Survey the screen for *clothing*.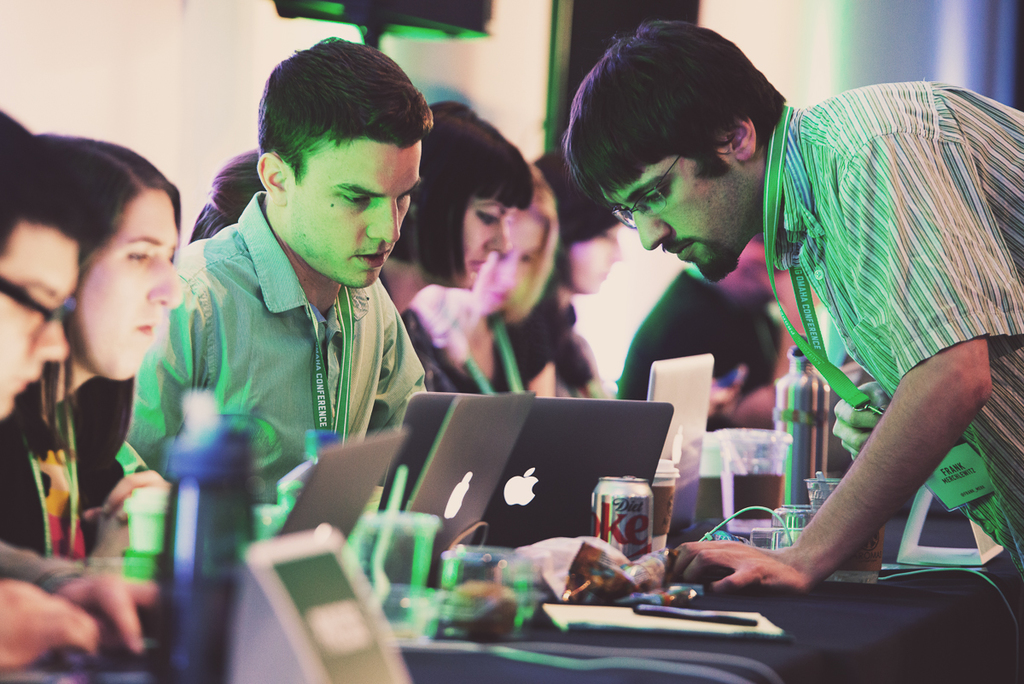
Survey found: [119, 190, 436, 497].
